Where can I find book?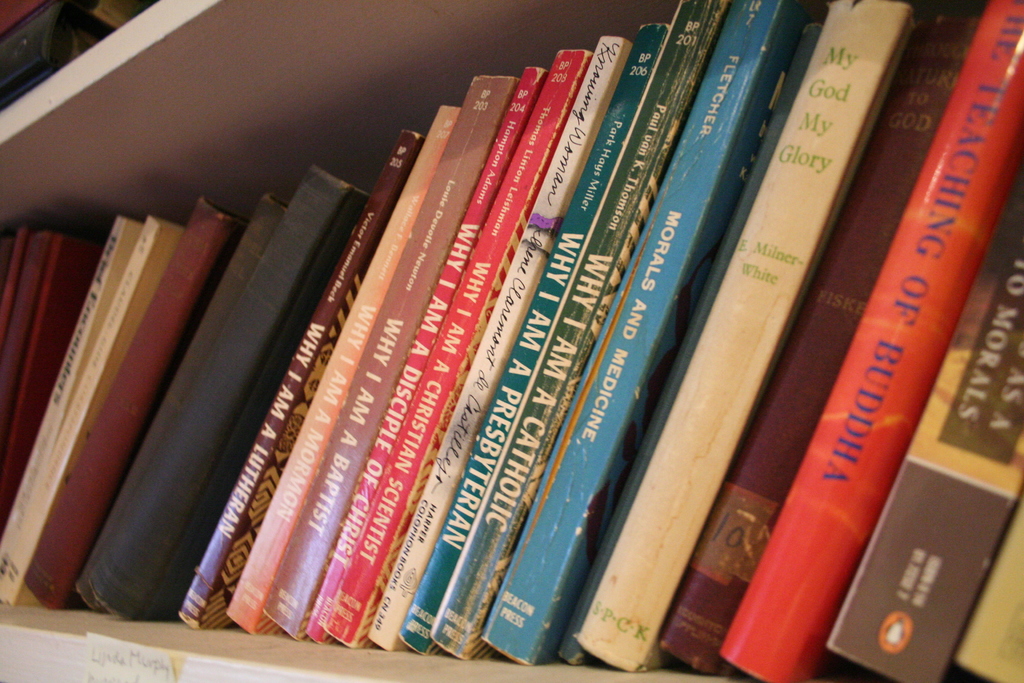
You can find it at 315, 29, 588, 660.
